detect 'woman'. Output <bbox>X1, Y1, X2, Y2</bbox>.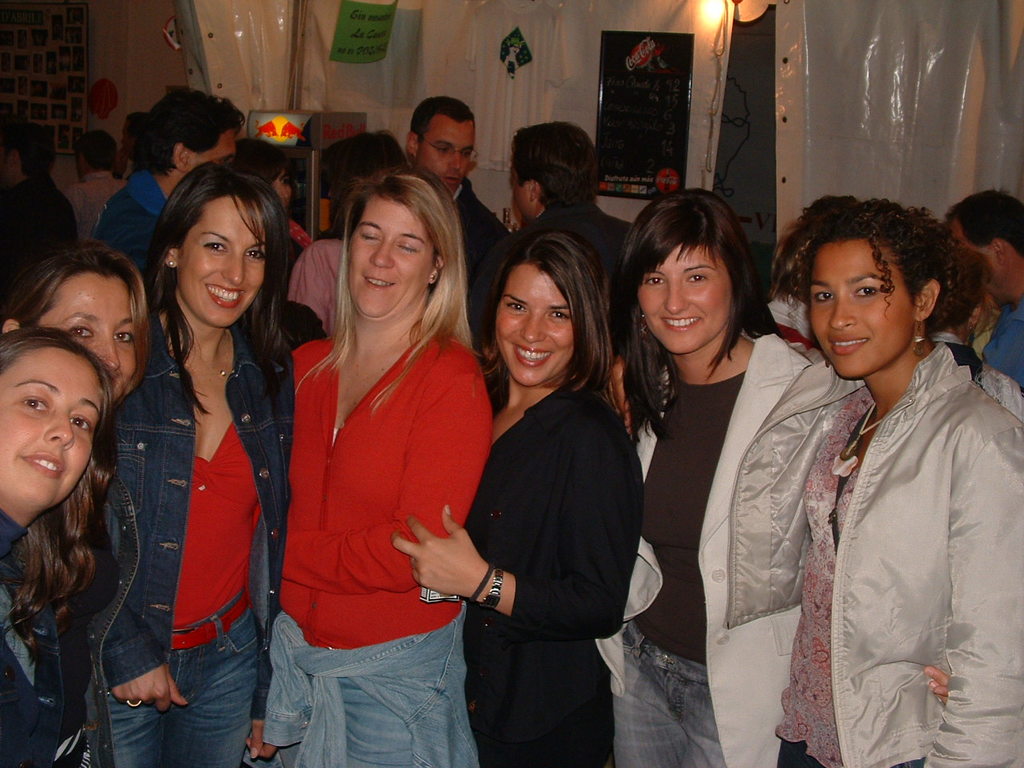
<bbox>390, 234, 643, 767</bbox>.
